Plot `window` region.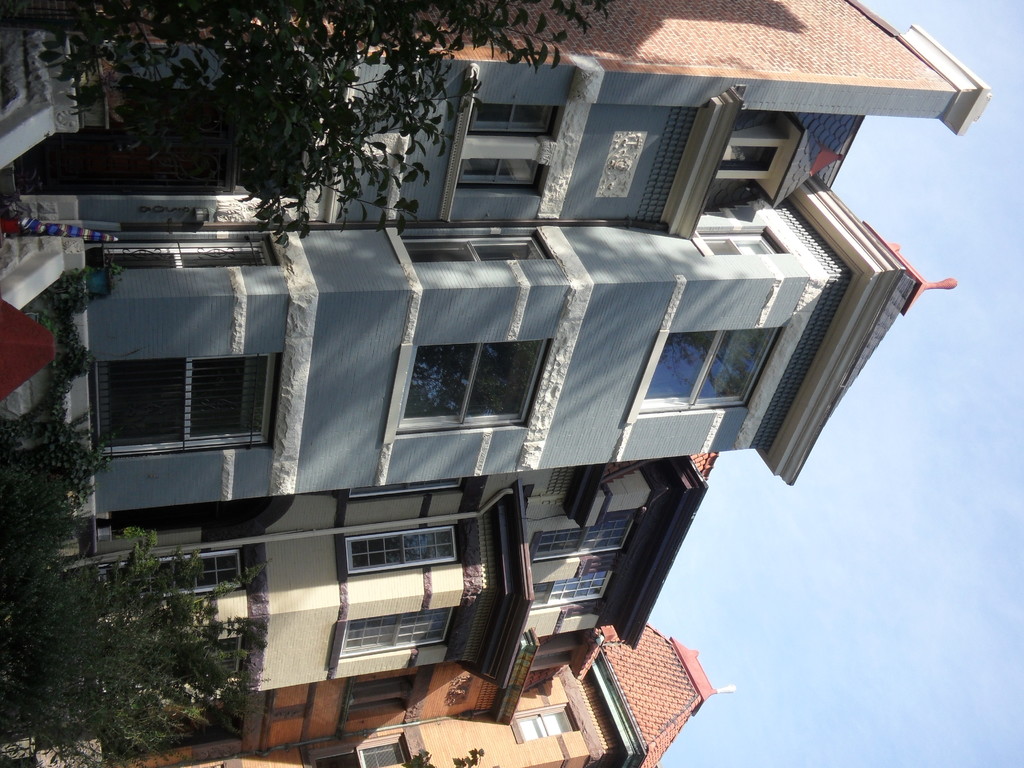
Plotted at 340,609,452,656.
